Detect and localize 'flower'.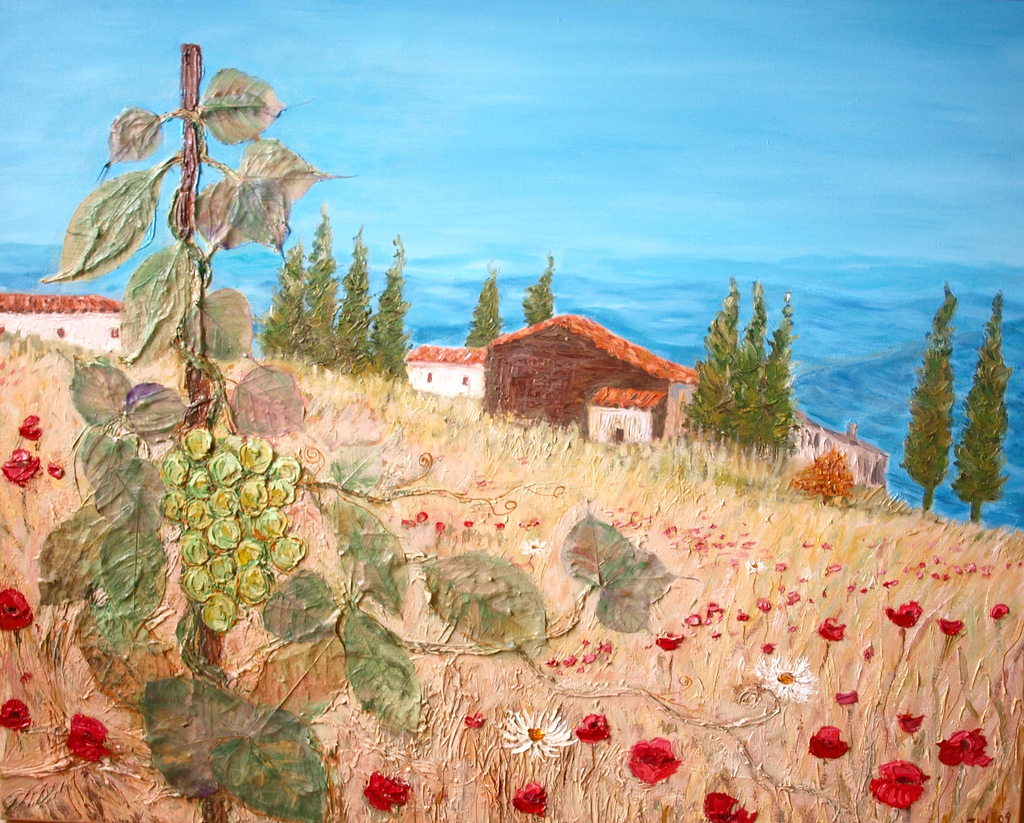
Localized at {"left": 520, "top": 537, "right": 548, "bottom": 555}.
